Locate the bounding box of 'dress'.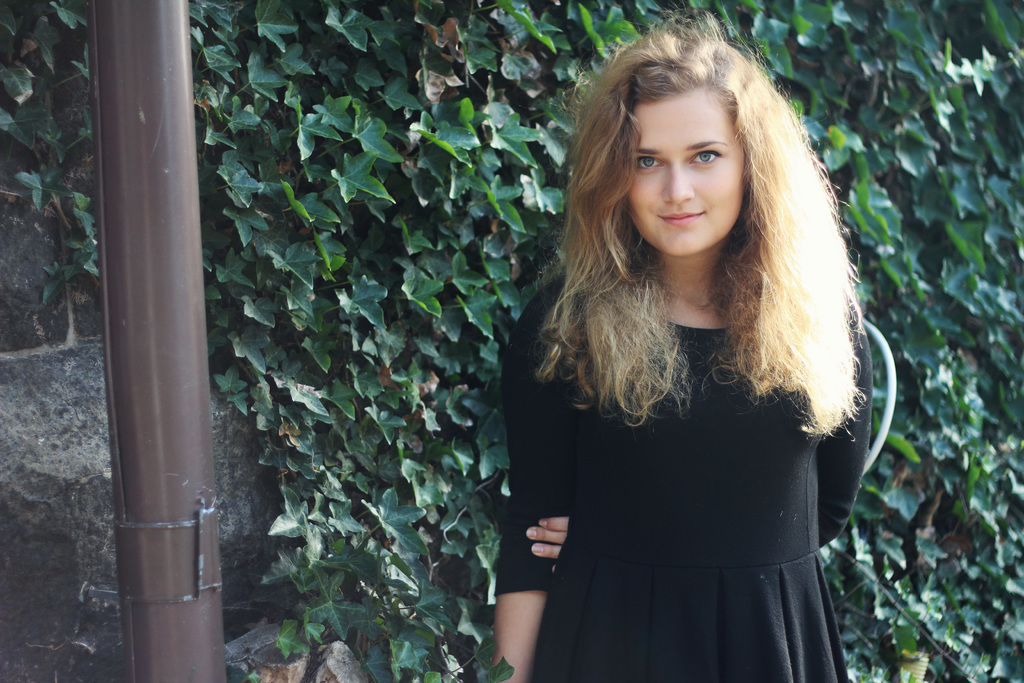
Bounding box: 493 272 871 682.
